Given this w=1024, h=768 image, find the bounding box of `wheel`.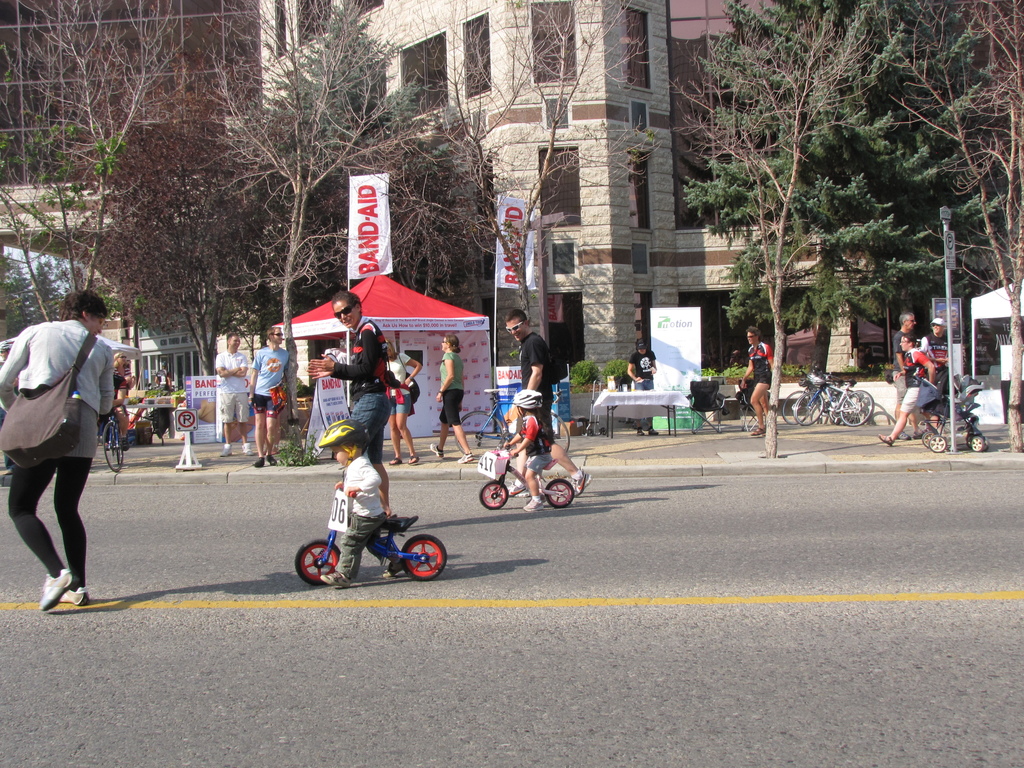
bbox=(538, 477, 578, 507).
